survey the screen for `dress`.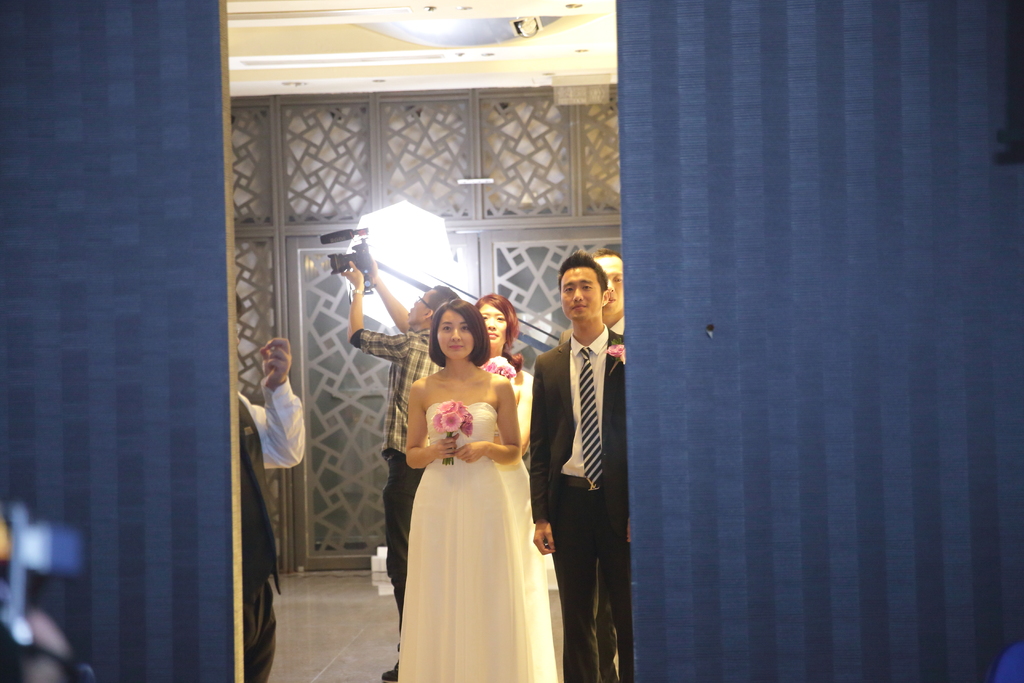
Survey found: bbox=(381, 352, 566, 679).
